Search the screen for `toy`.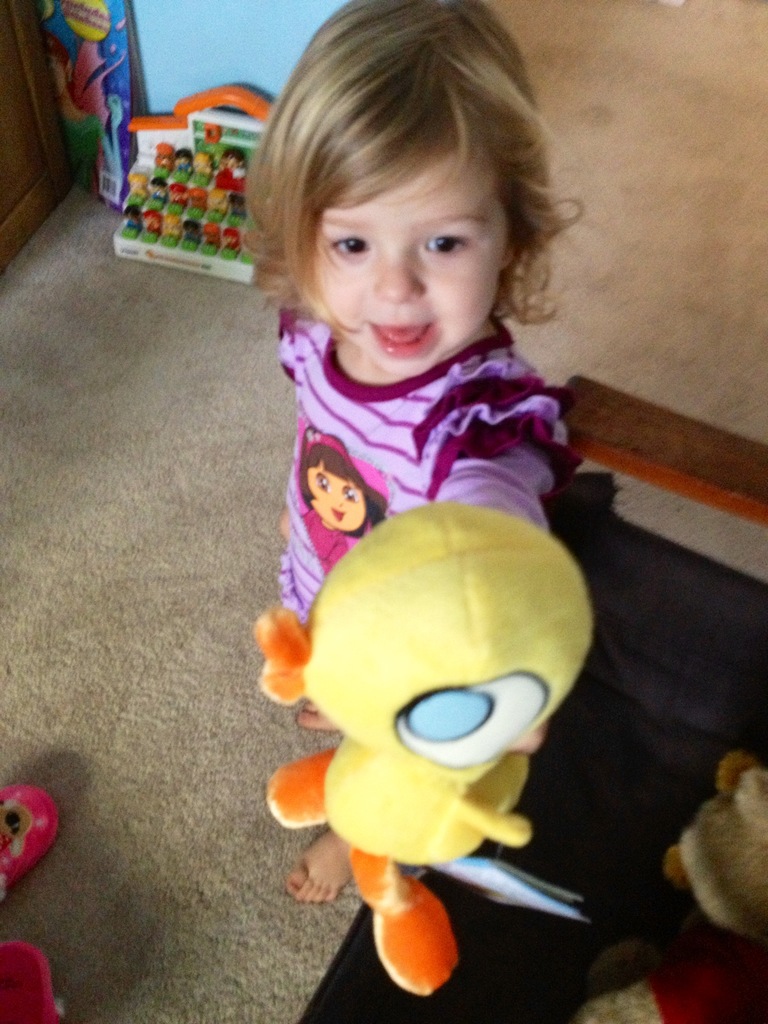
Found at left=260, top=507, right=604, bottom=995.
